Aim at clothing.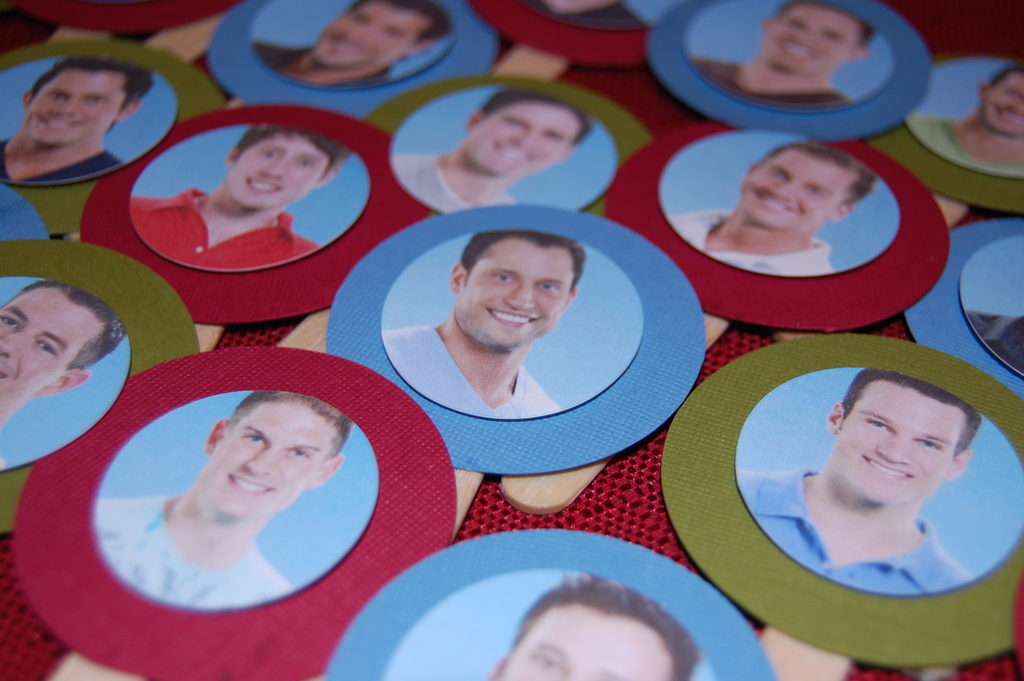
Aimed at 733:469:970:595.
